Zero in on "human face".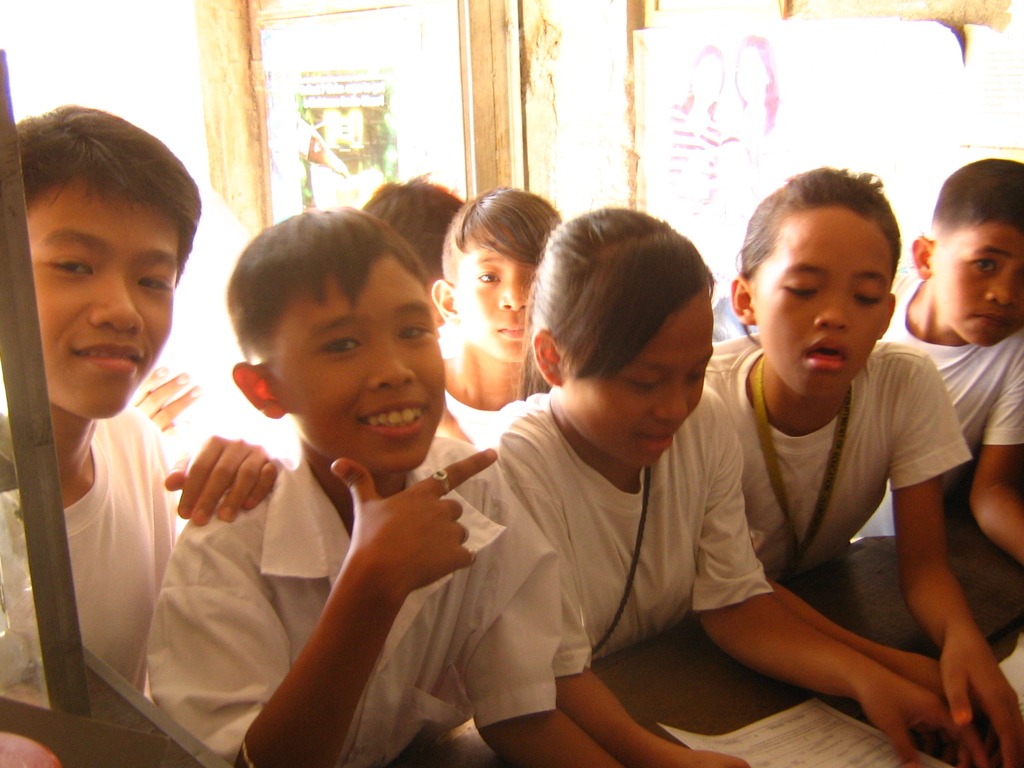
Zeroed in: <region>288, 256, 444, 475</region>.
